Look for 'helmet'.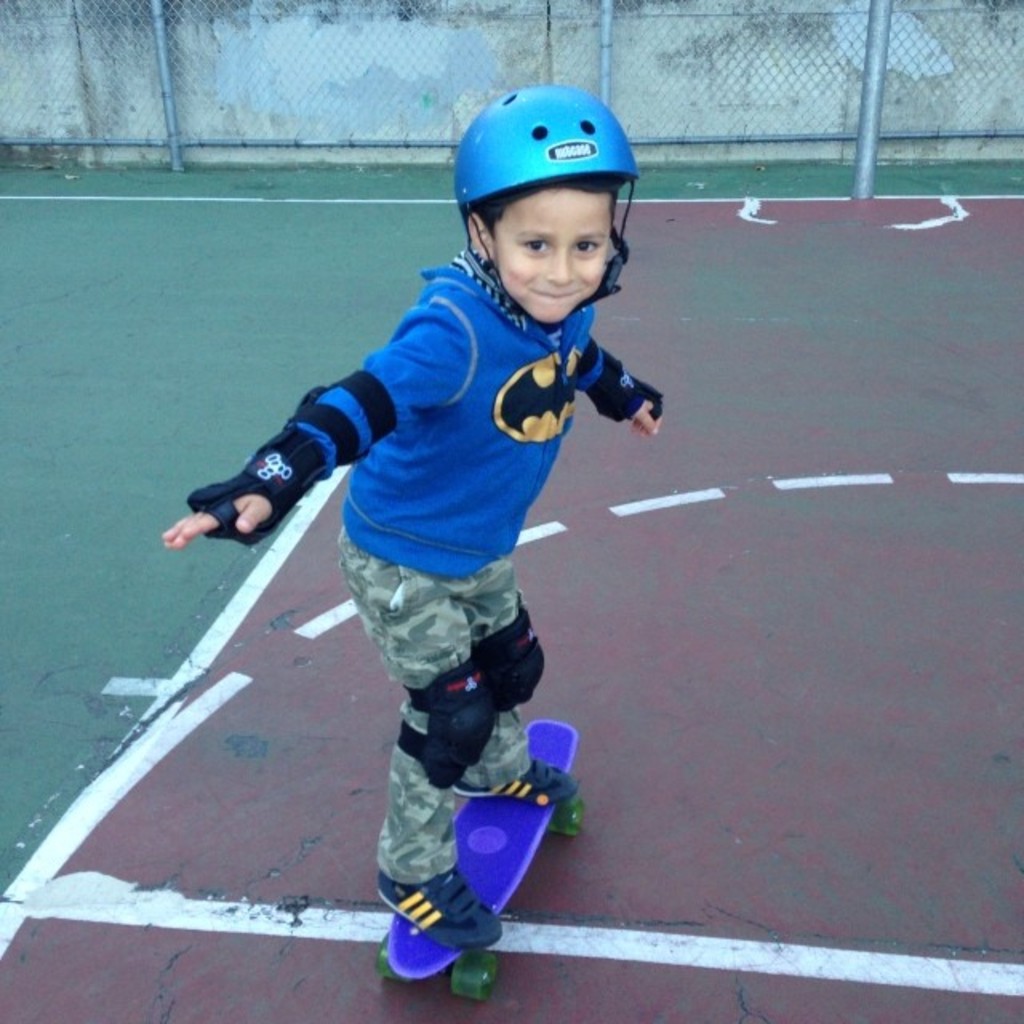
Found: box=[435, 75, 645, 307].
